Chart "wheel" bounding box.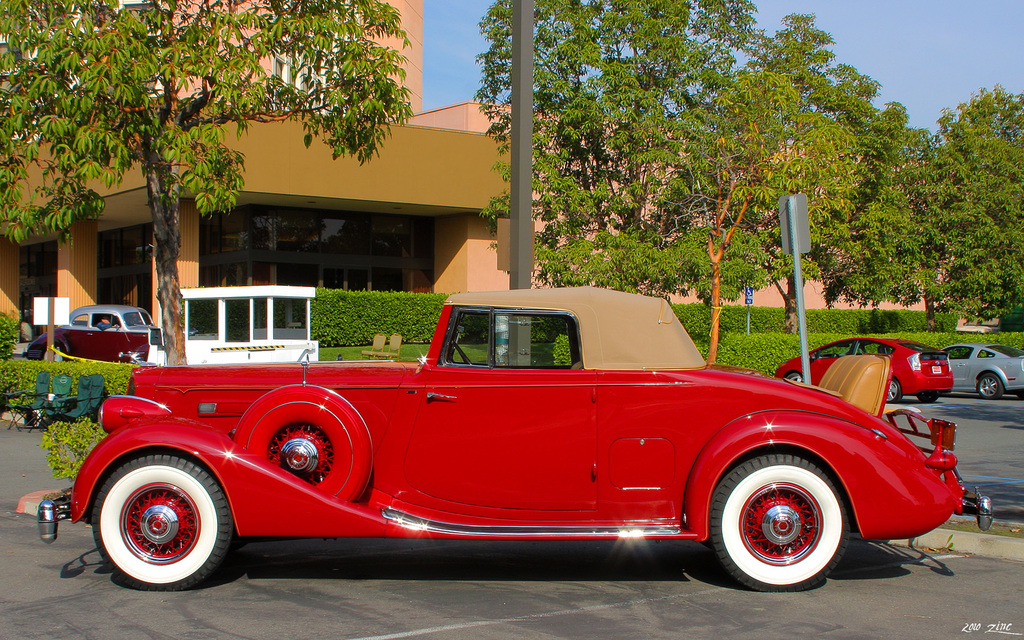
Charted: <region>715, 449, 852, 593</region>.
